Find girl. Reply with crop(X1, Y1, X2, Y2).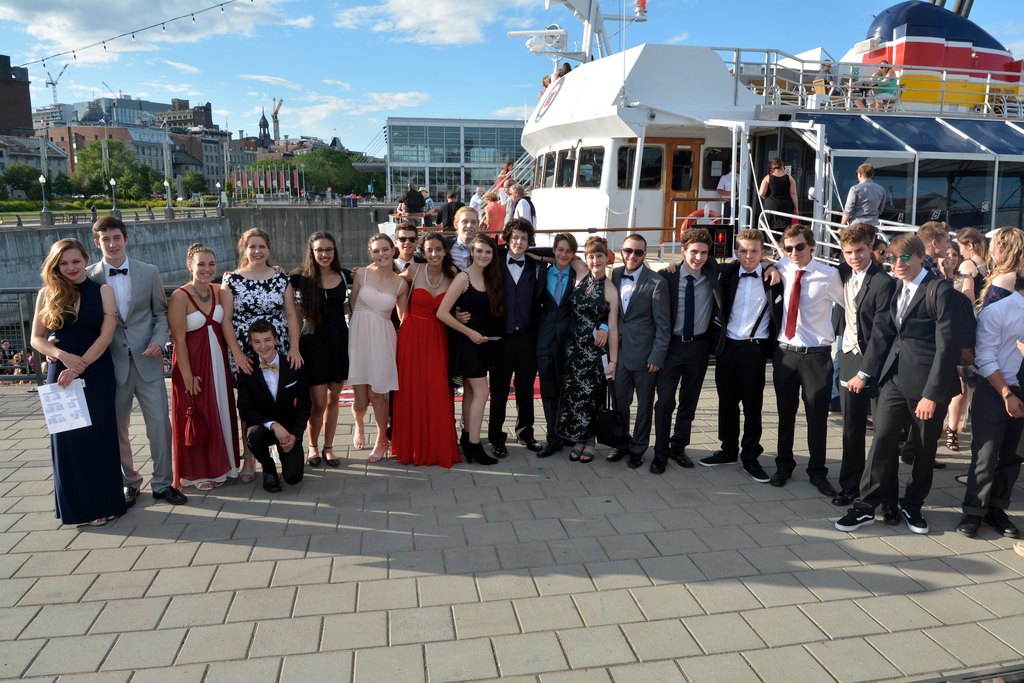
crop(163, 243, 257, 497).
